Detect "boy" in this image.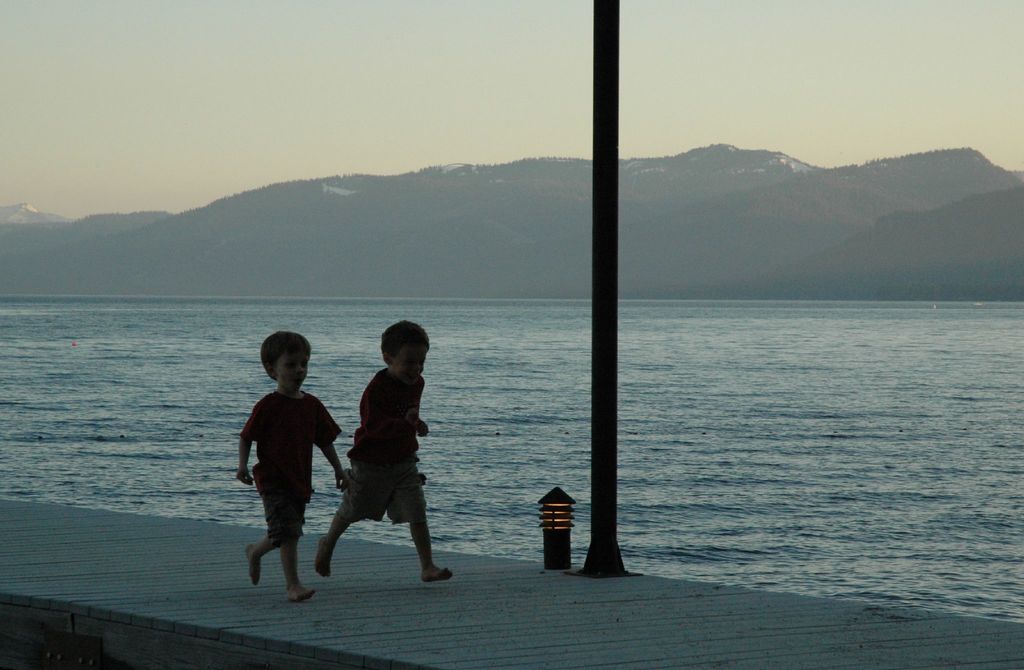
Detection: x1=230, y1=330, x2=340, y2=605.
